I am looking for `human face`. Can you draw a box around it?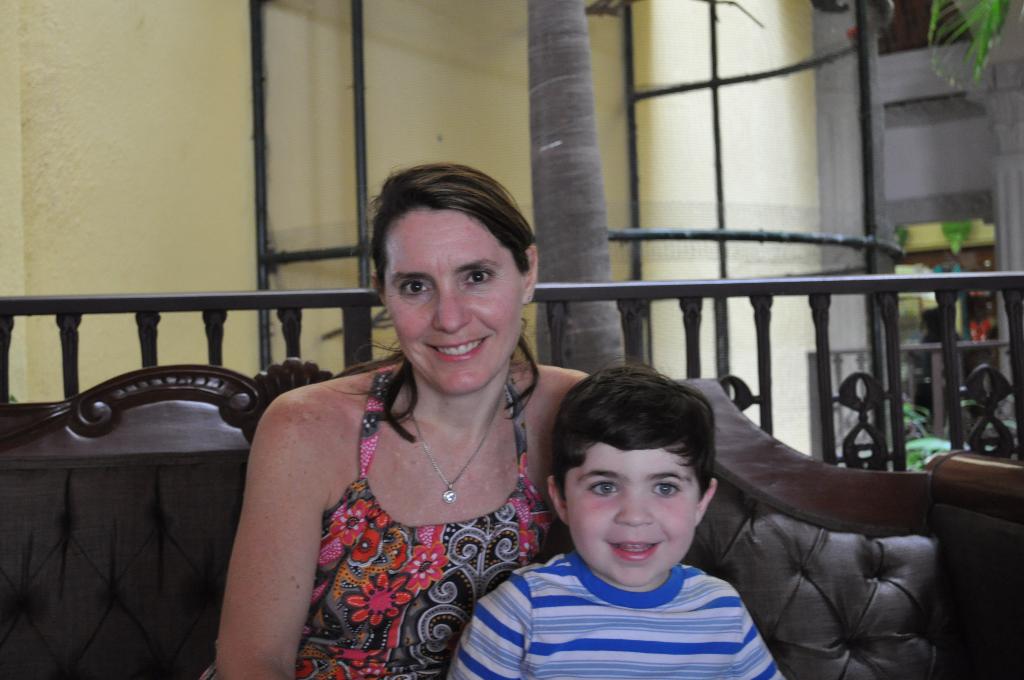
Sure, the bounding box is <bbox>559, 441, 700, 584</bbox>.
